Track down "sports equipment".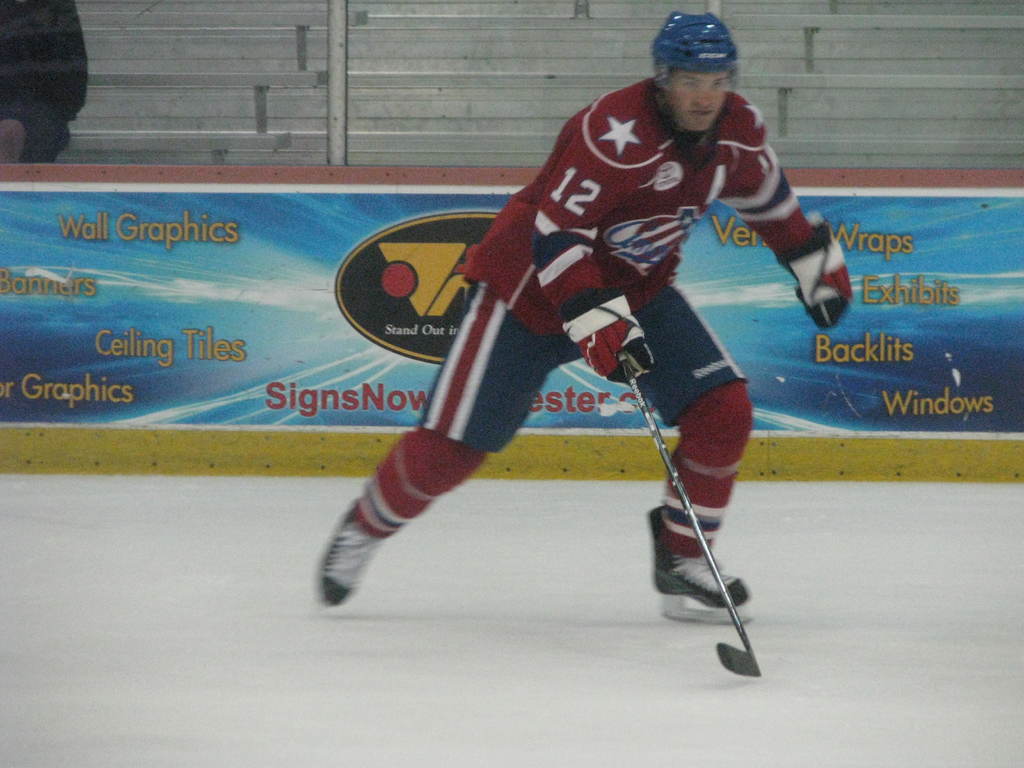
Tracked to region(533, 225, 659, 385).
